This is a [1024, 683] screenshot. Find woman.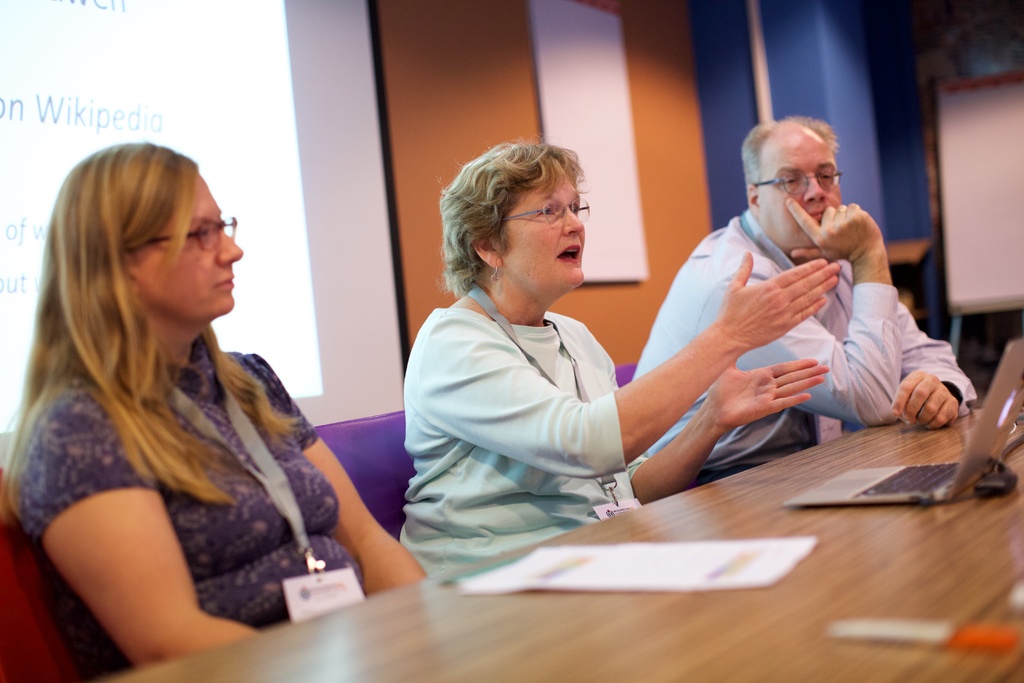
Bounding box: {"left": 8, "top": 147, "right": 431, "bottom": 664}.
